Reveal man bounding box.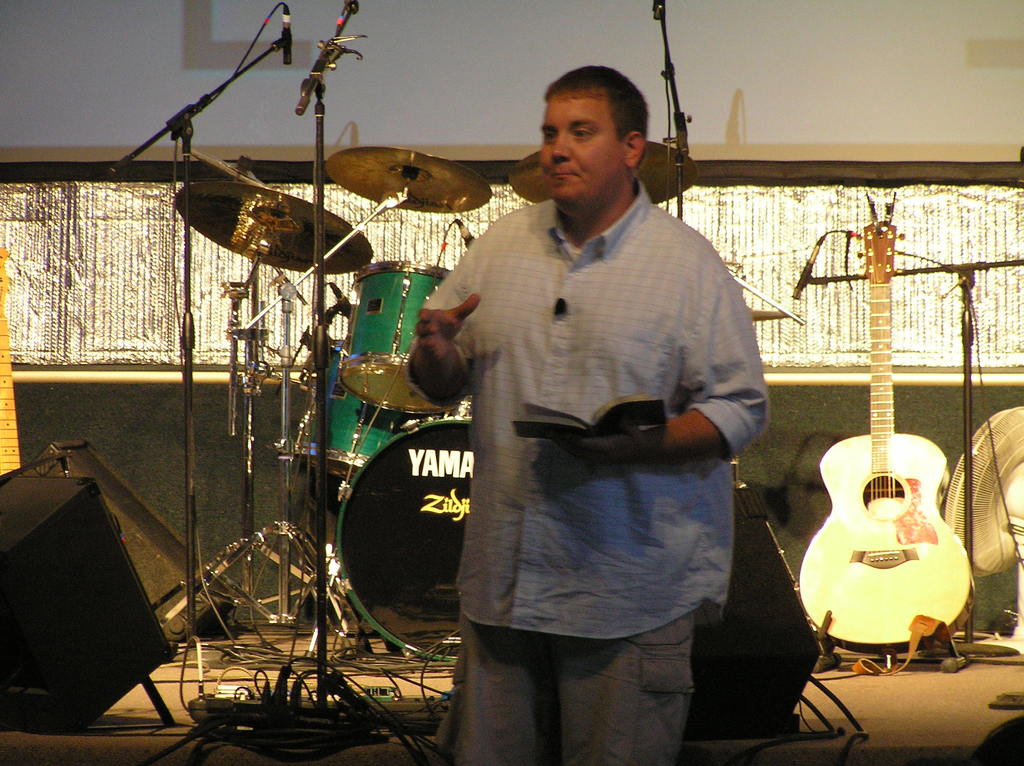
Revealed: rect(408, 67, 785, 753).
